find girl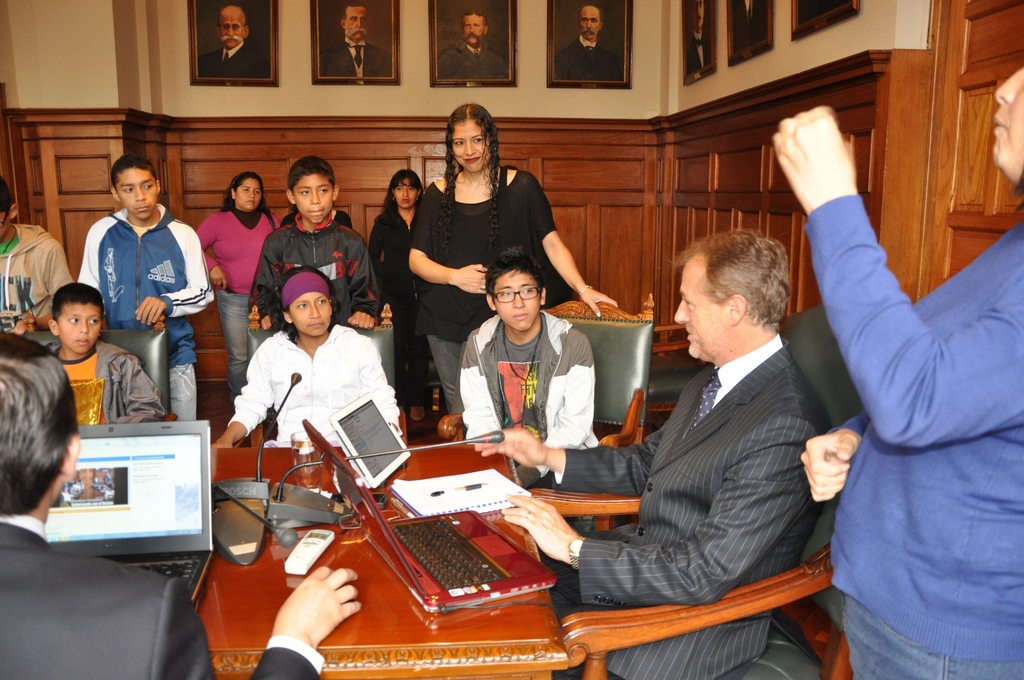
pyautogui.locateOnScreen(412, 105, 616, 403)
